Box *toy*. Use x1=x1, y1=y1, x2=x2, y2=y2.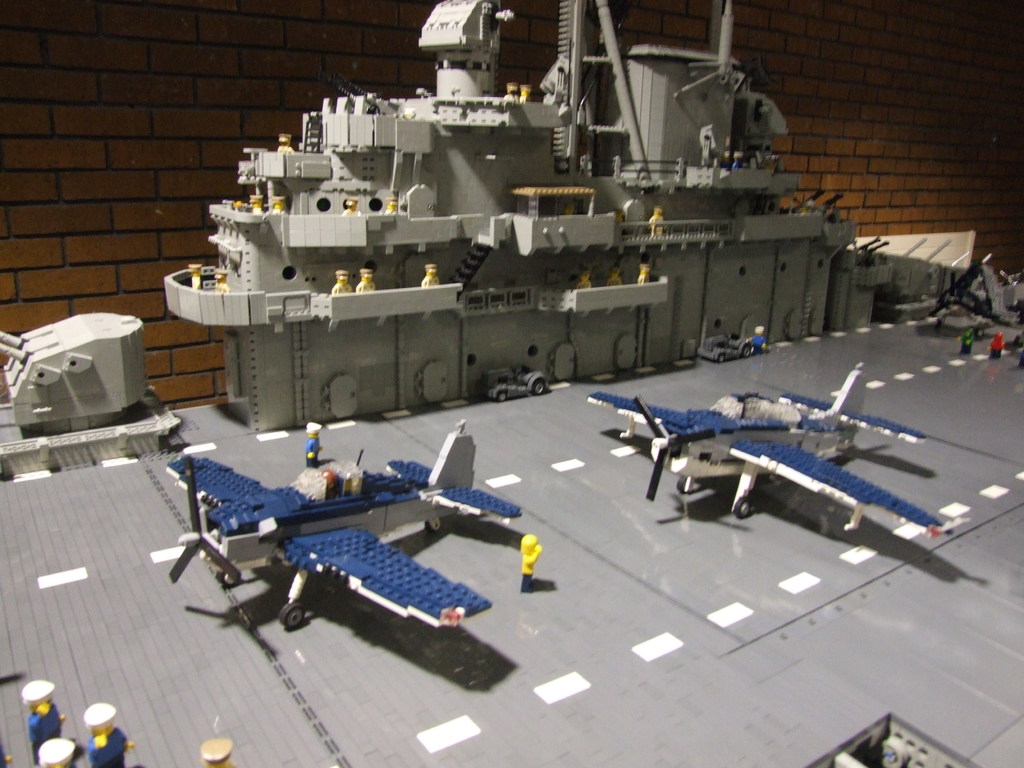
x1=18, y1=678, x2=68, y2=761.
